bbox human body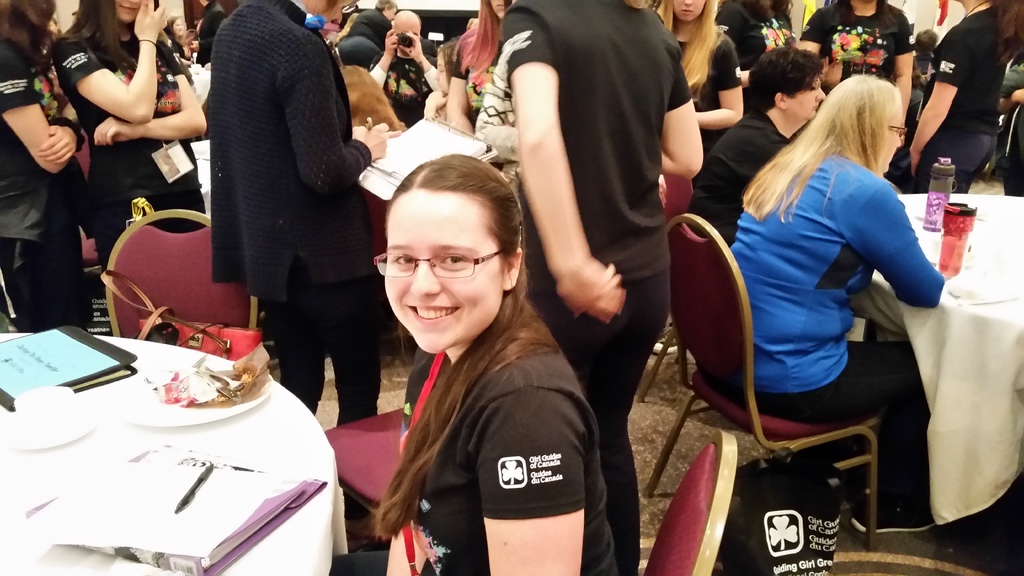
{"x1": 216, "y1": 0, "x2": 399, "y2": 429}
